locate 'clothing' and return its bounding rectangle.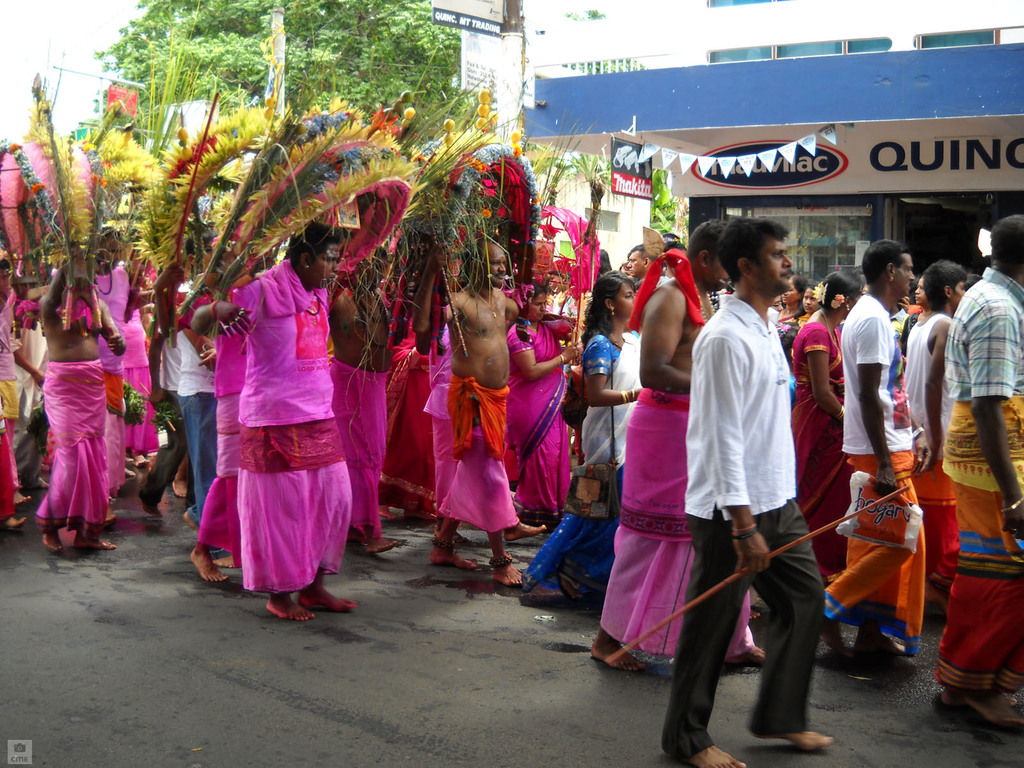
{"x1": 938, "y1": 266, "x2": 1023, "y2": 689}.
